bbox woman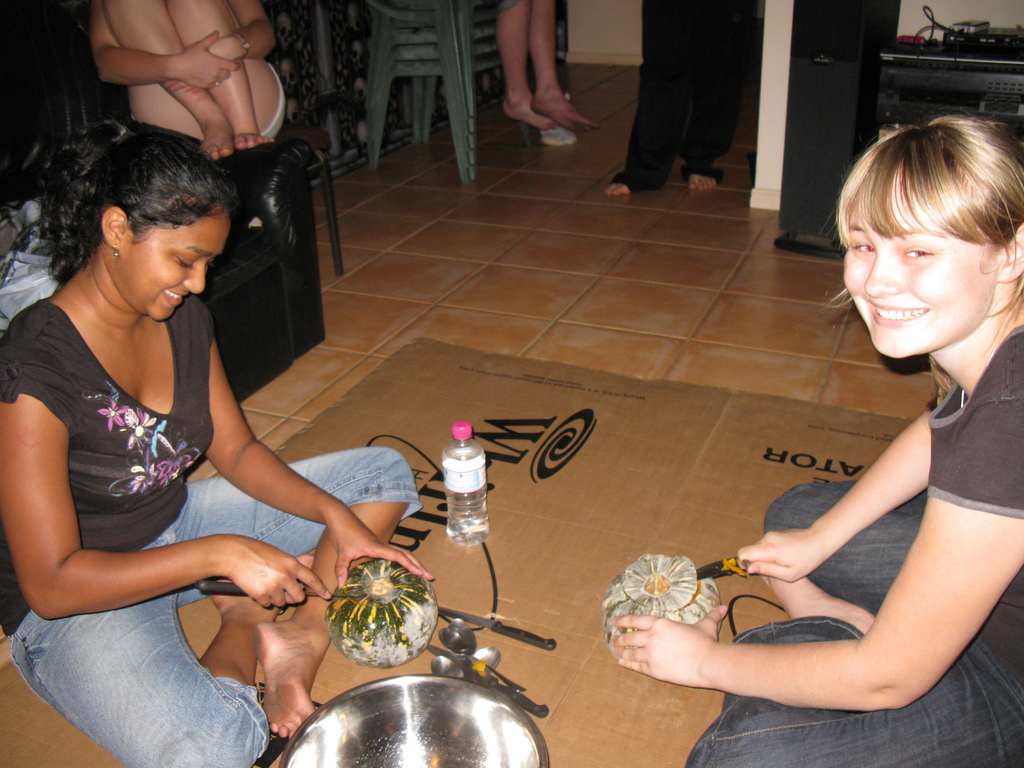
[x1=0, y1=115, x2=435, y2=767]
